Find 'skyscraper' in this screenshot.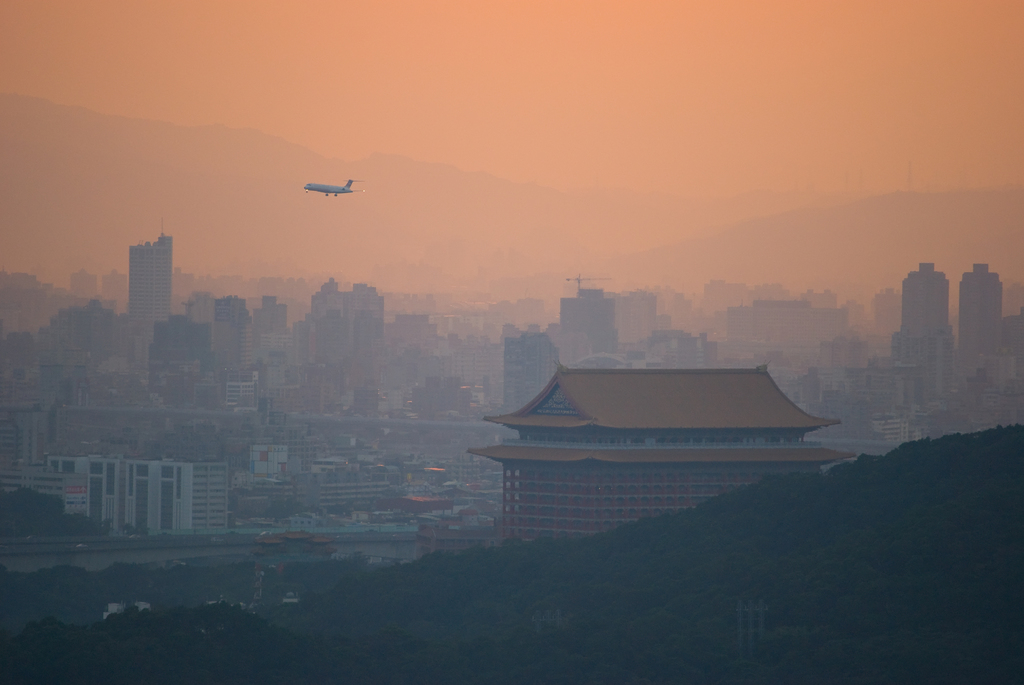
The bounding box for 'skyscraper' is {"x1": 721, "y1": 298, "x2": 856, "y2": 358}.
